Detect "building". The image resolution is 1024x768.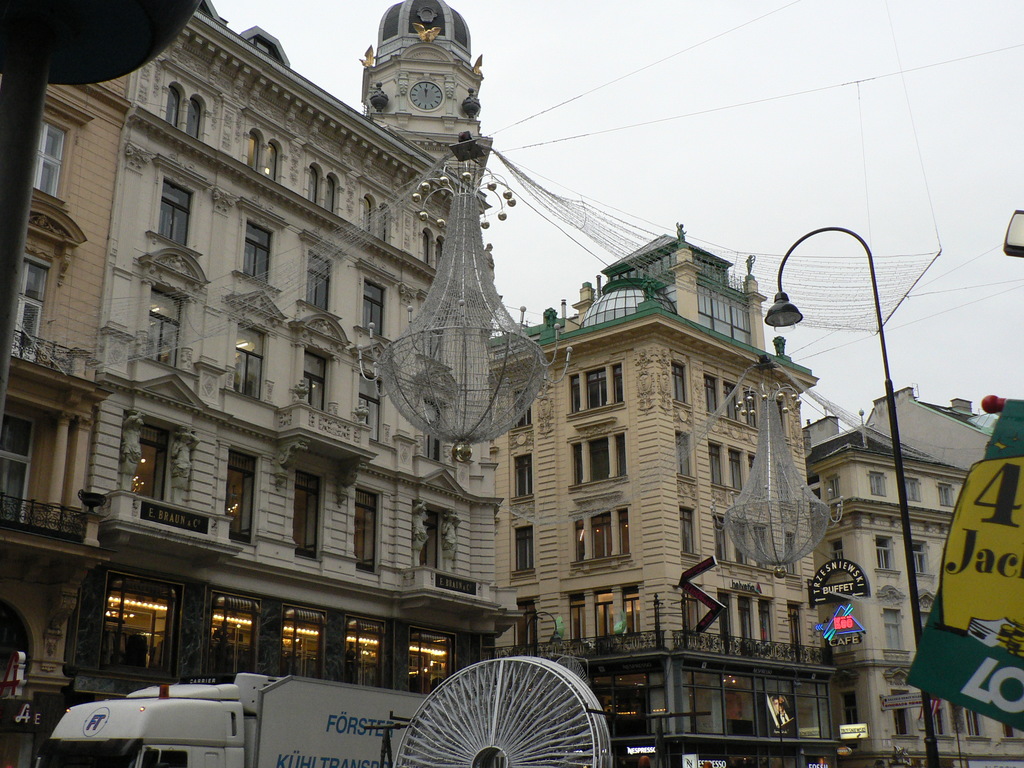
detection(486, 223, 844, 767).
